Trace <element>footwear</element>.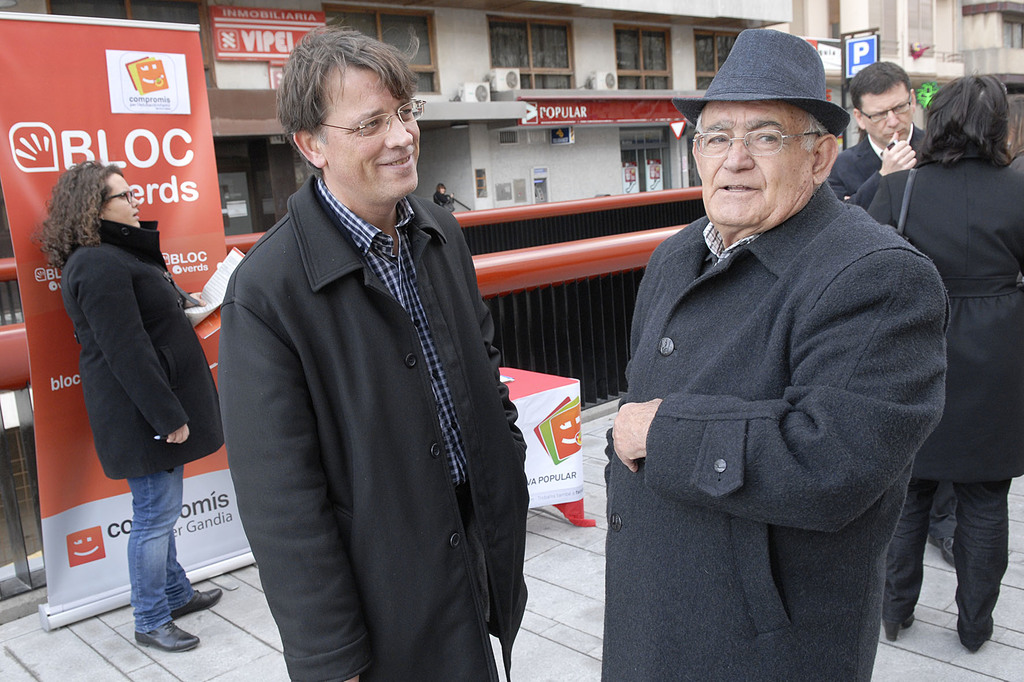
Traced to left=959, top=624, right=996, bottom=653.
